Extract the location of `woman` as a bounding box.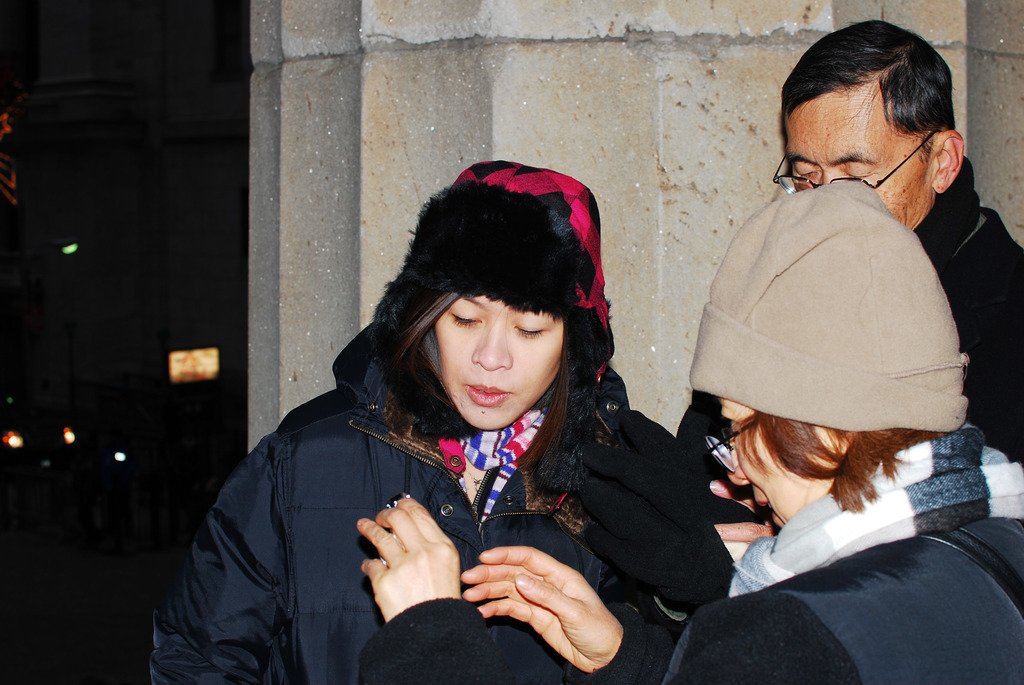
{"x1": 357, "y1": 172, "x2": 1023, "y2": 682}.
